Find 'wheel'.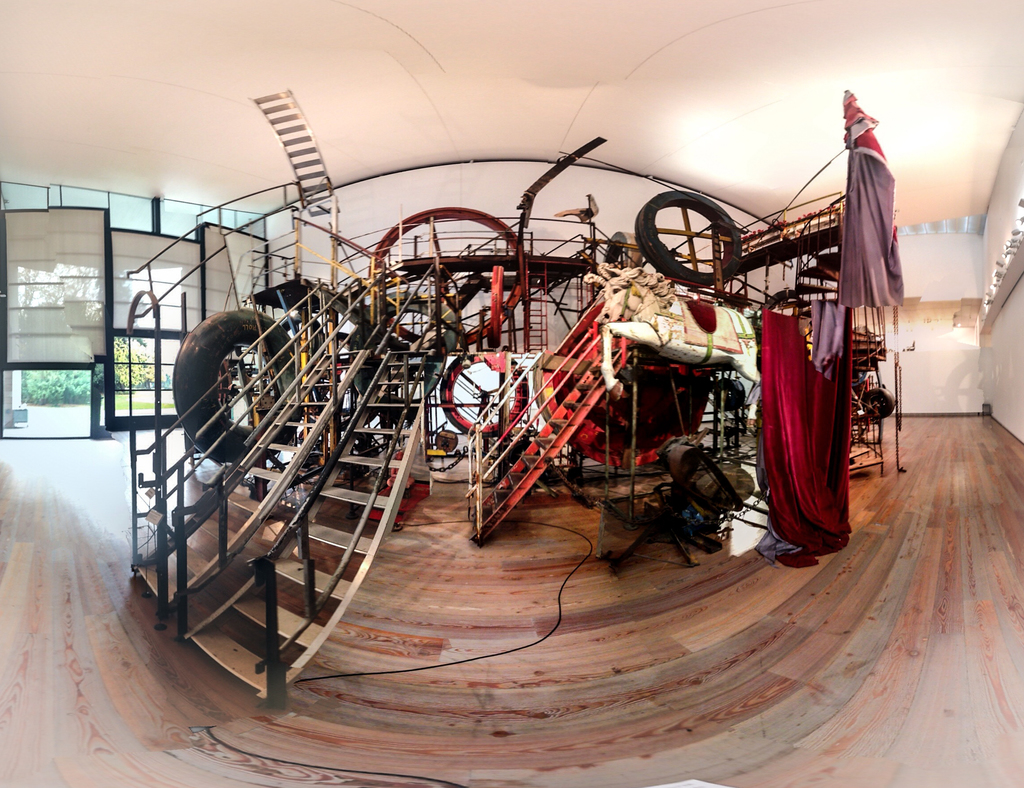
{"left": 637, "top": 186, "right": 752, "bottom": 283}.
